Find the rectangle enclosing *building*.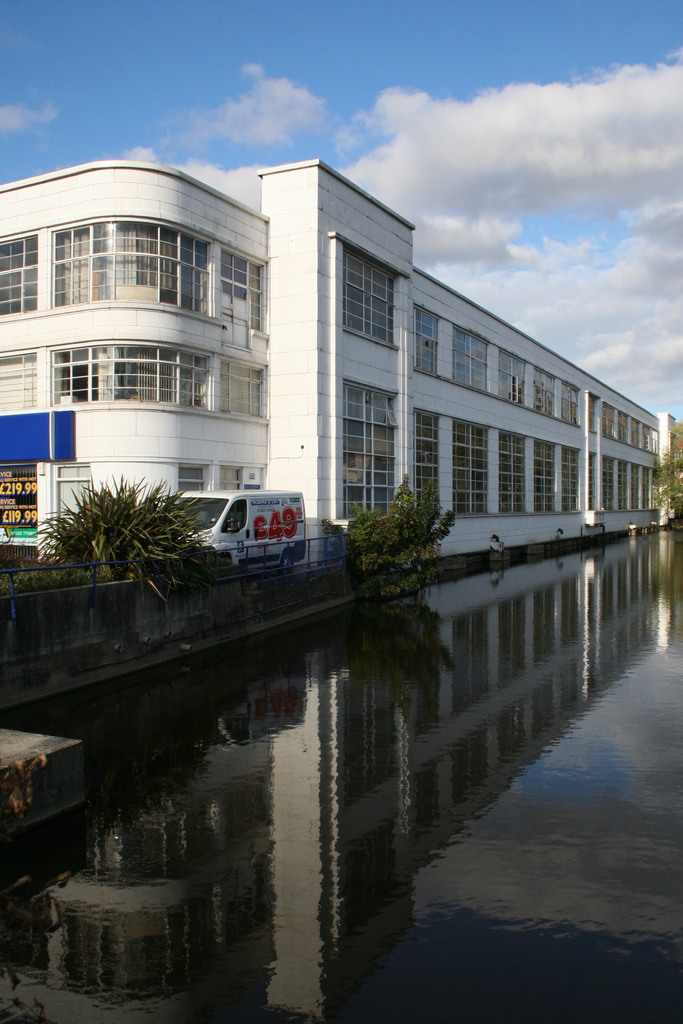
[0, 155, 680, 557].
